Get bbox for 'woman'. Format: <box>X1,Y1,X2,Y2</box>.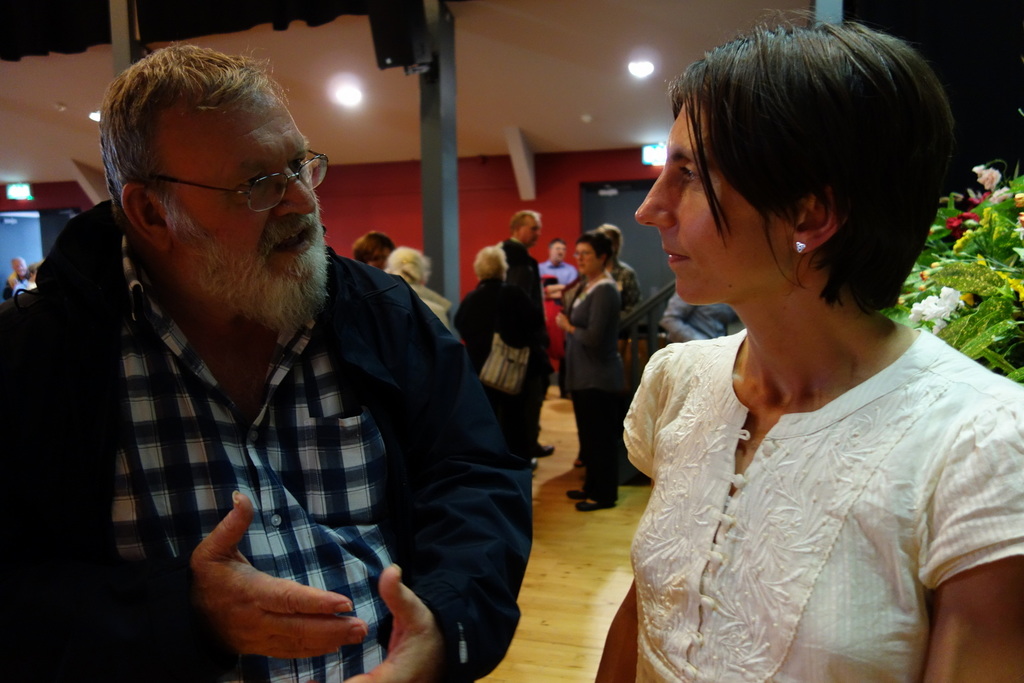
<box>449,247,545,470</box>.
